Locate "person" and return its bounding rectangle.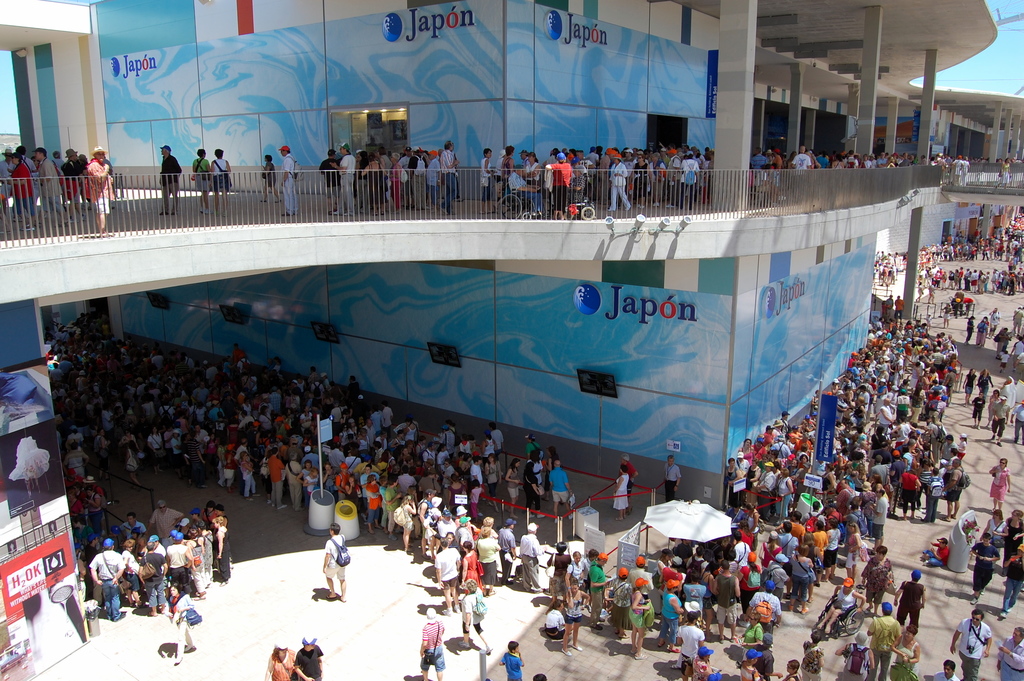
(left=385, top=149, right=406, bottom=214).
